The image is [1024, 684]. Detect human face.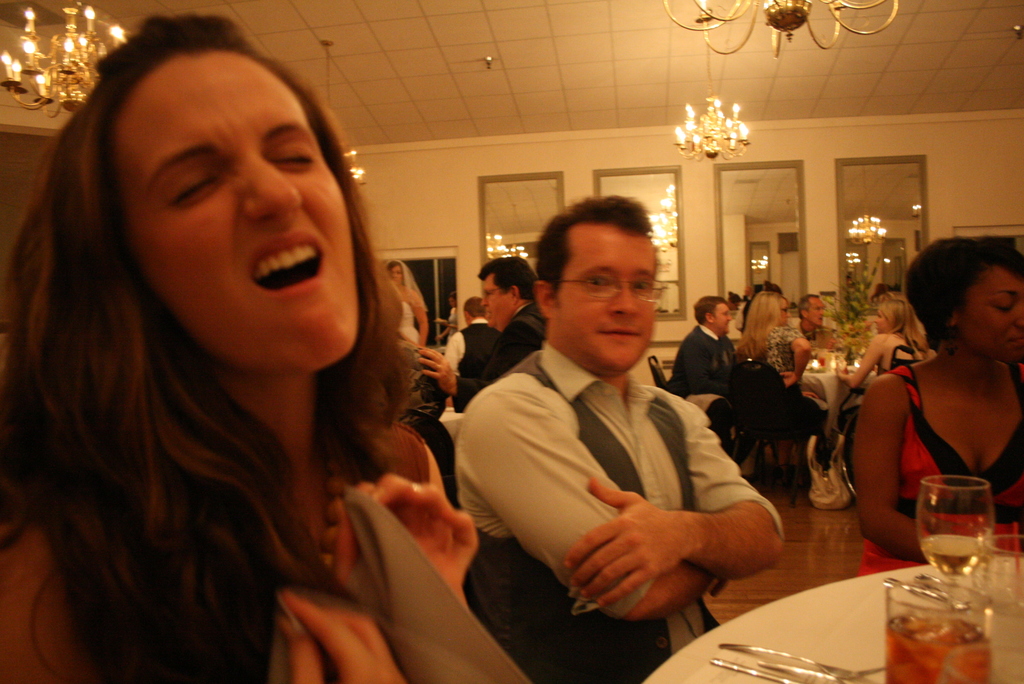
Detection: pyautogui.locateOnScreen(98, 40, 360, 380).
